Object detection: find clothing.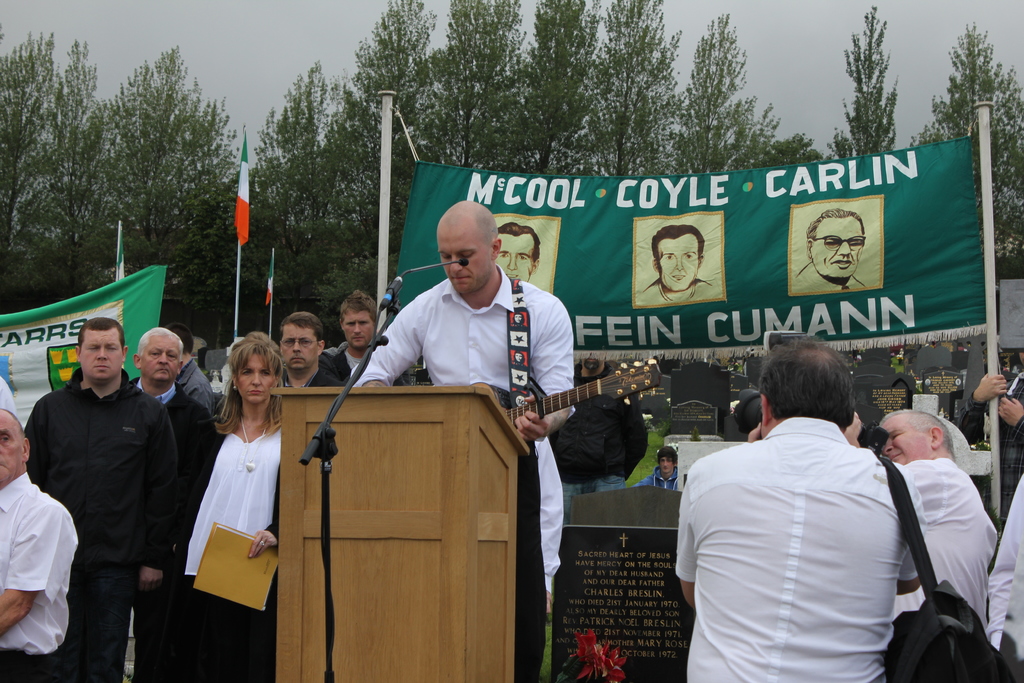
l=637, t=459, r=678, b=496.
